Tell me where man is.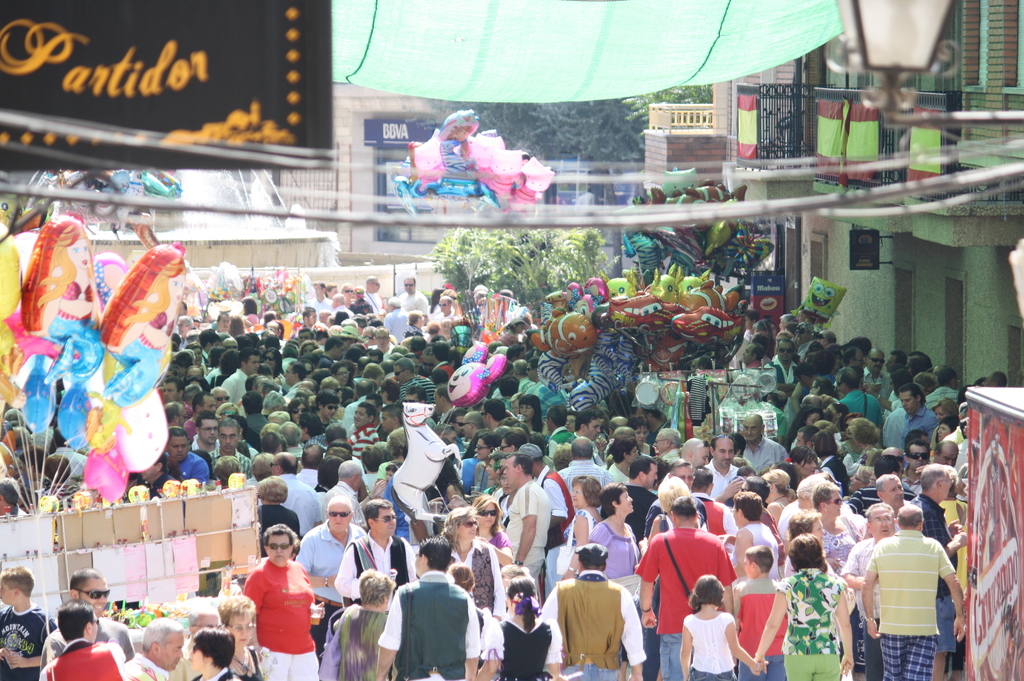
man is at box=[741, 341, 766, 372].
